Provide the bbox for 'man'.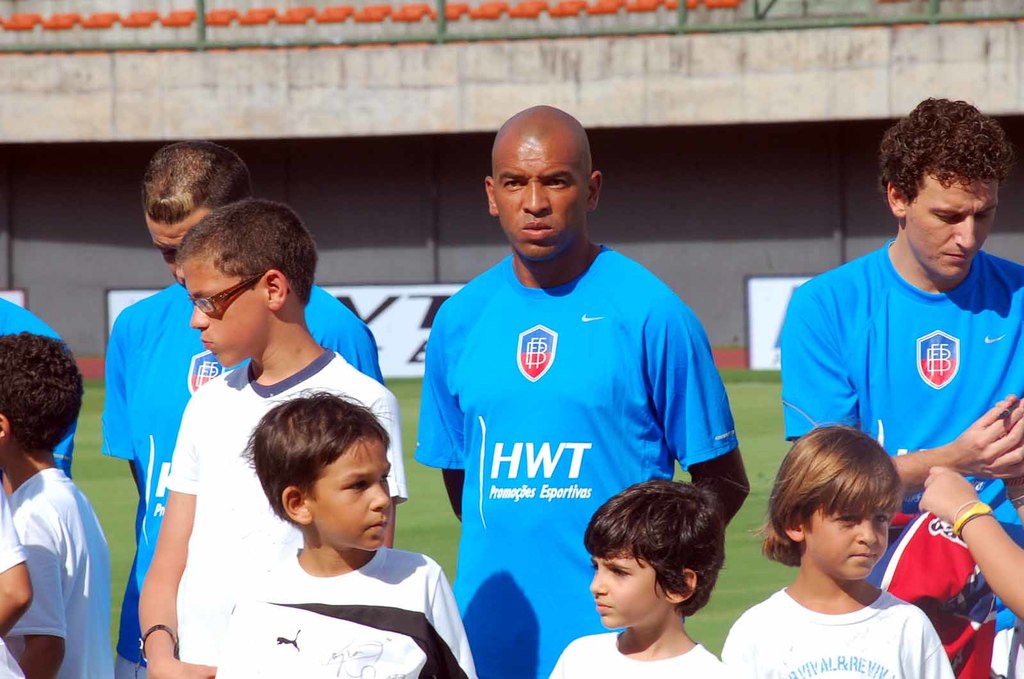
783,100,1023,628.
